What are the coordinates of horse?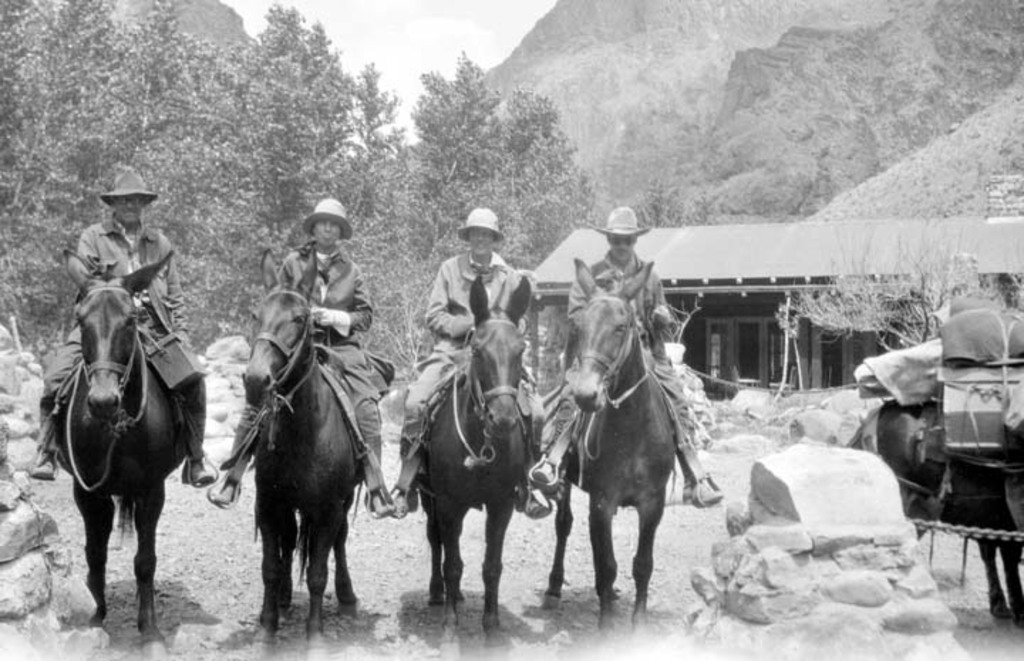
33, 246, 192, 650.
